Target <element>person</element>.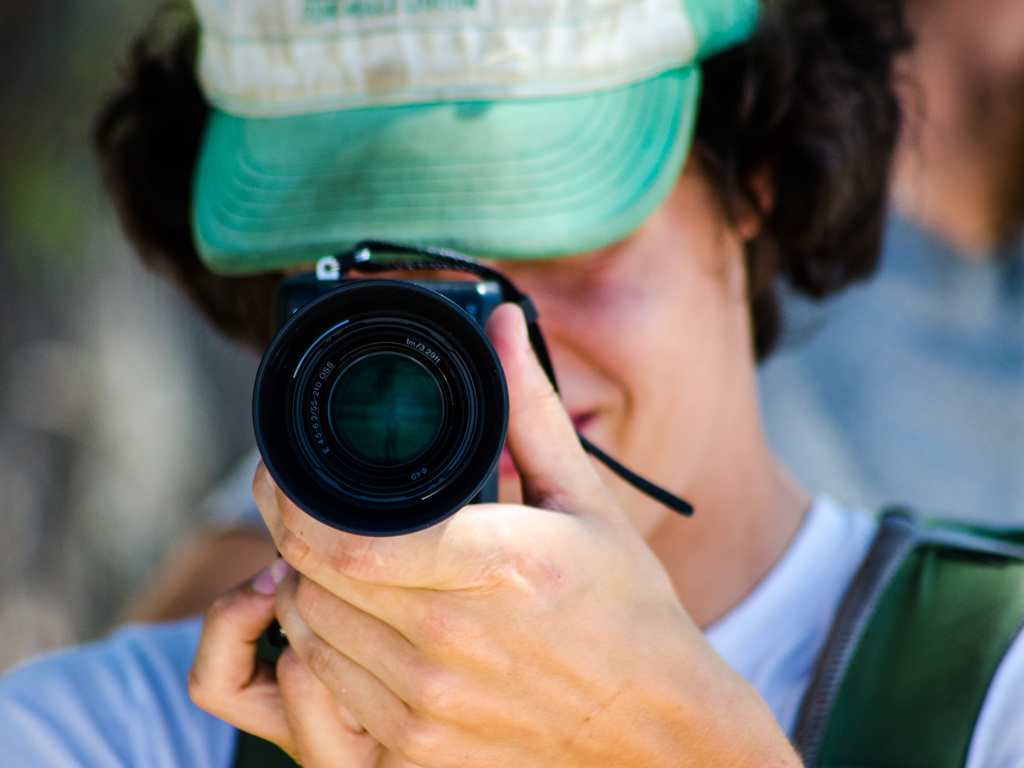
Target region: <region>0, 0, 1023, 767</region>.
